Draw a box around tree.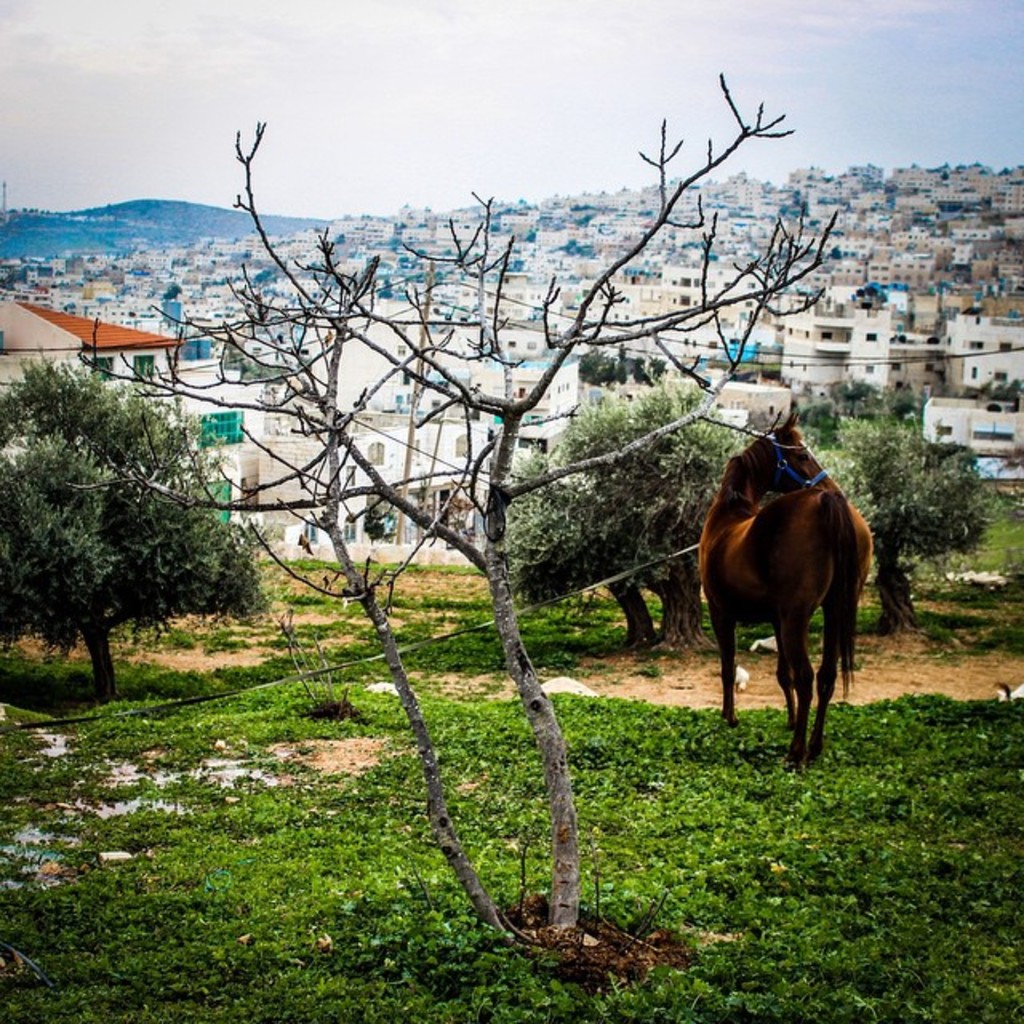
left=501, top=395, right=656, bottom=650.
